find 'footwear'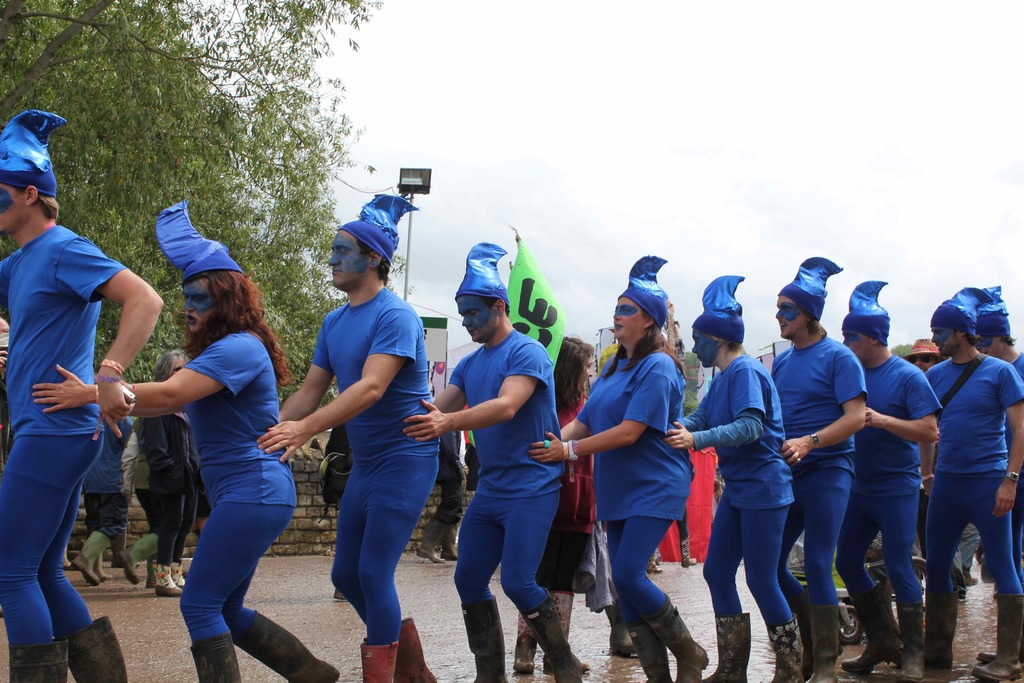
457:604:509:678
